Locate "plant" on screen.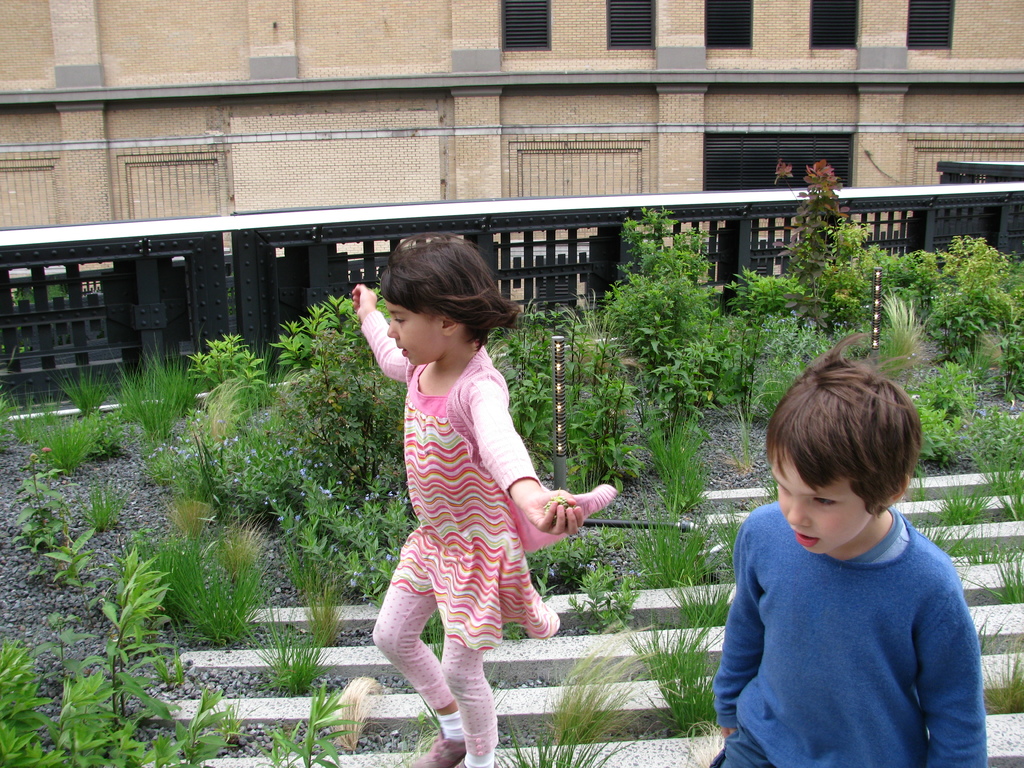
On screen at [60, 669, 123, 759].
